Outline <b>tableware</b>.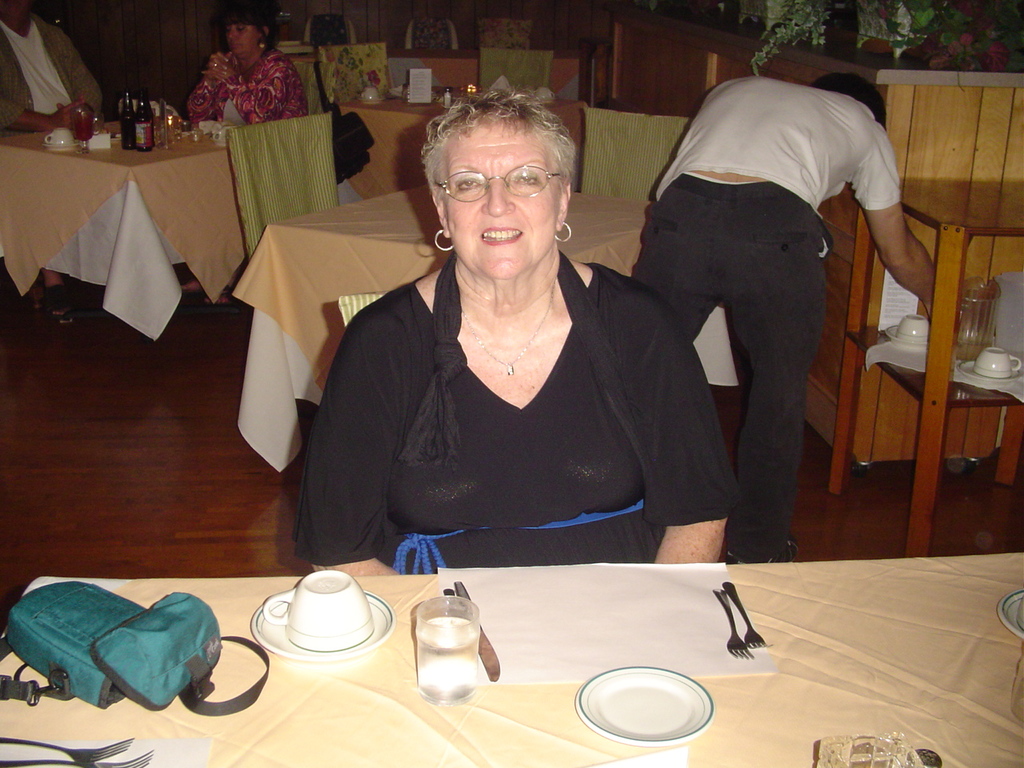
Outline: crop(0, 750, 154, 767).
